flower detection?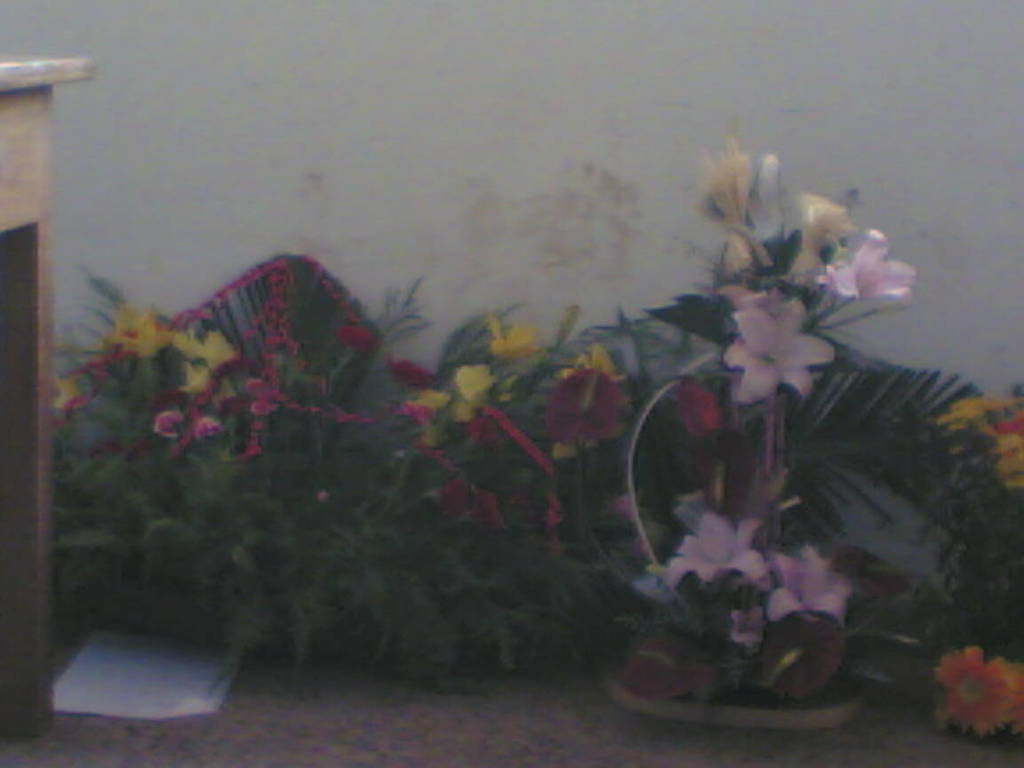
929,647,1021,740
